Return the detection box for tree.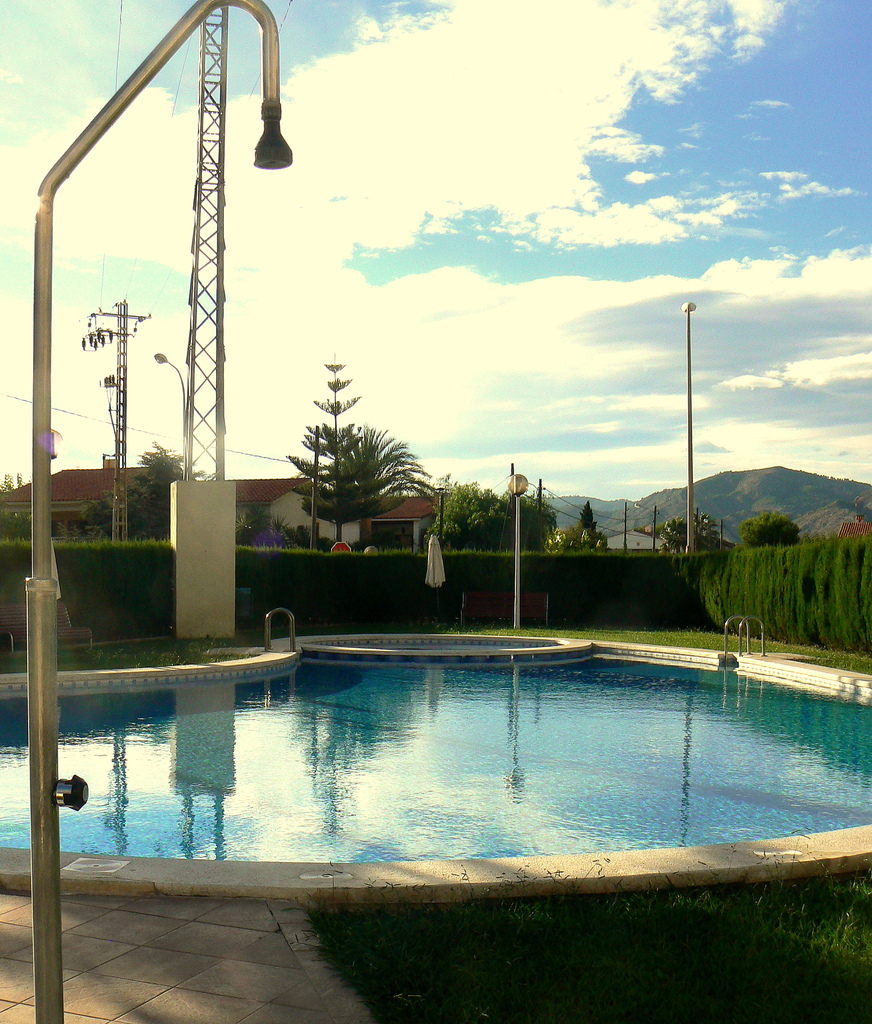
{"left": 404, "top": 476, "right": 551, "bottom": 550}.
